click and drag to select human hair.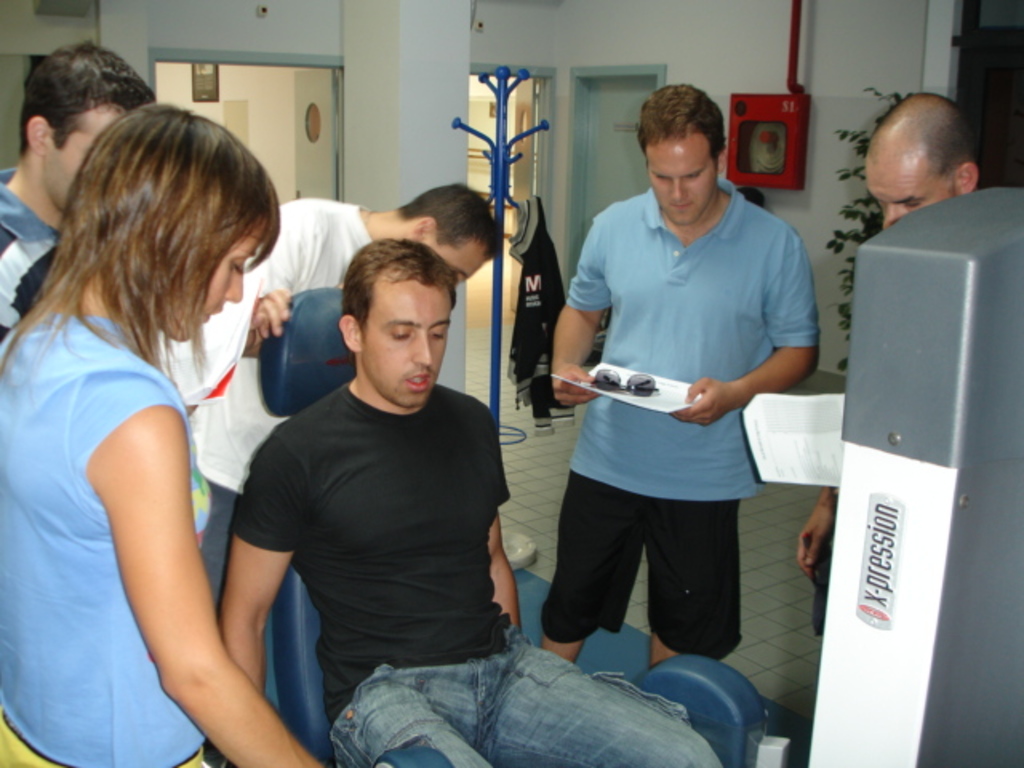
Selection: [x1=635, y1=83, x2=726, y2=155].
